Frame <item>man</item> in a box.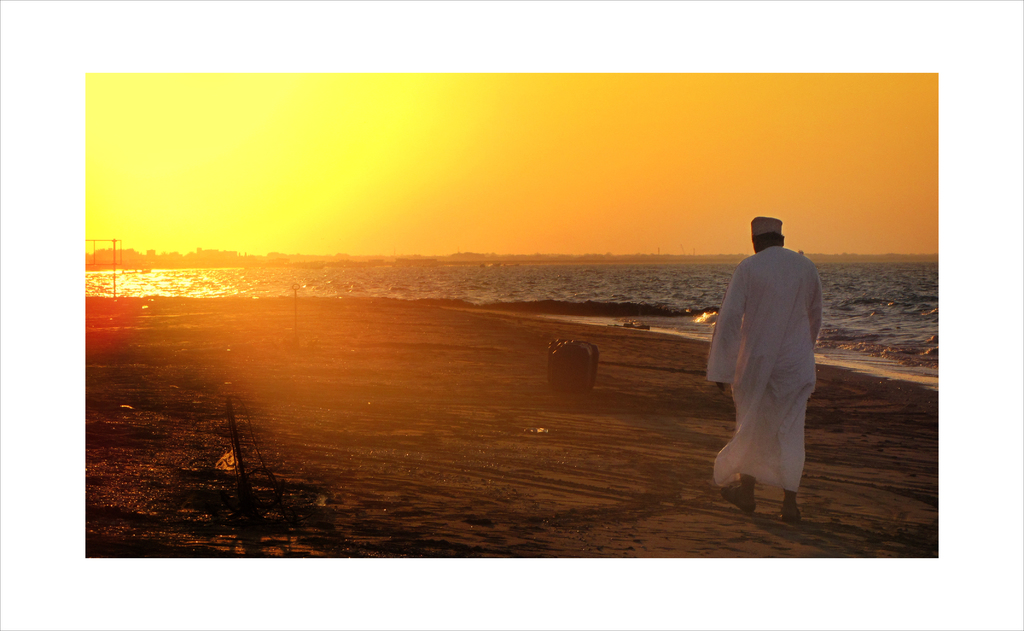
[left=701, top=218, right=823, bottom=524].
